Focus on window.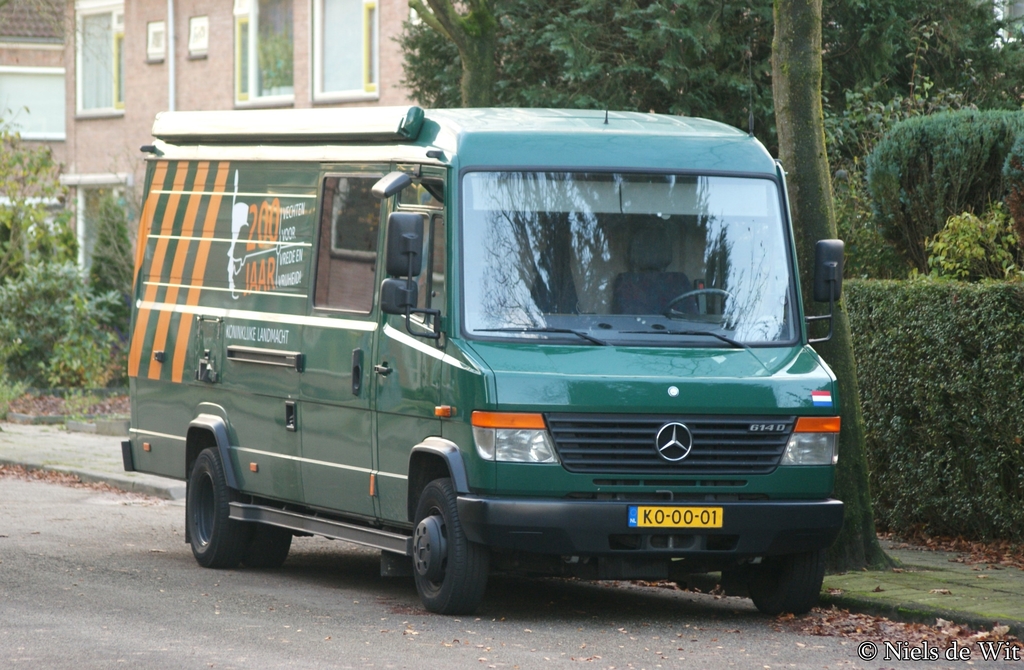
Focused at 77/181/120/277.
